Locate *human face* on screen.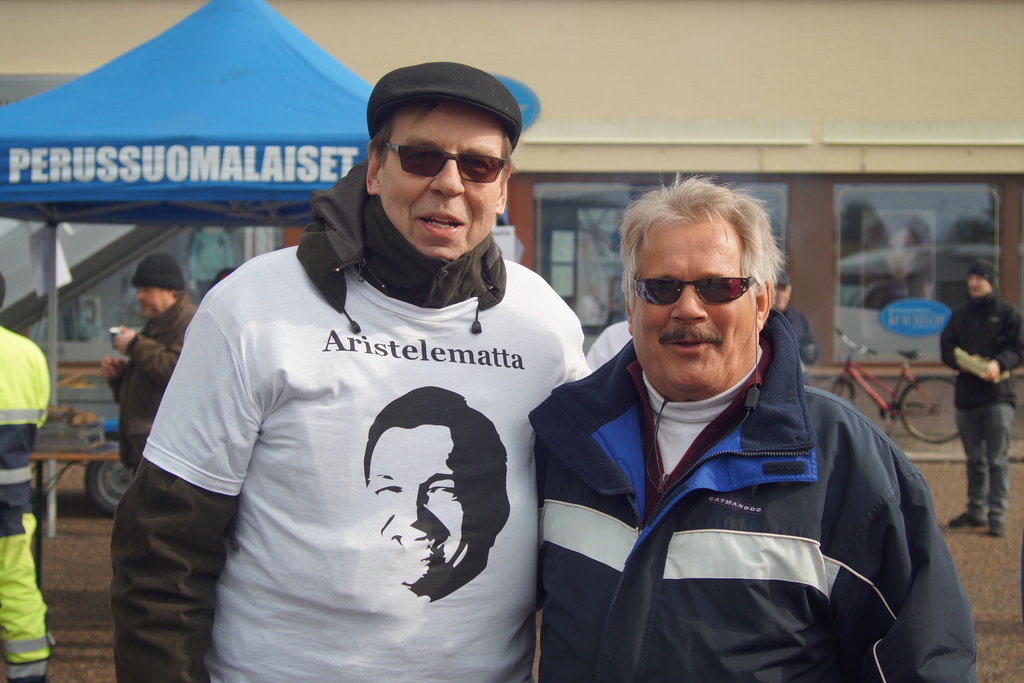
On screen at crop(627, 215, 762, 395).
